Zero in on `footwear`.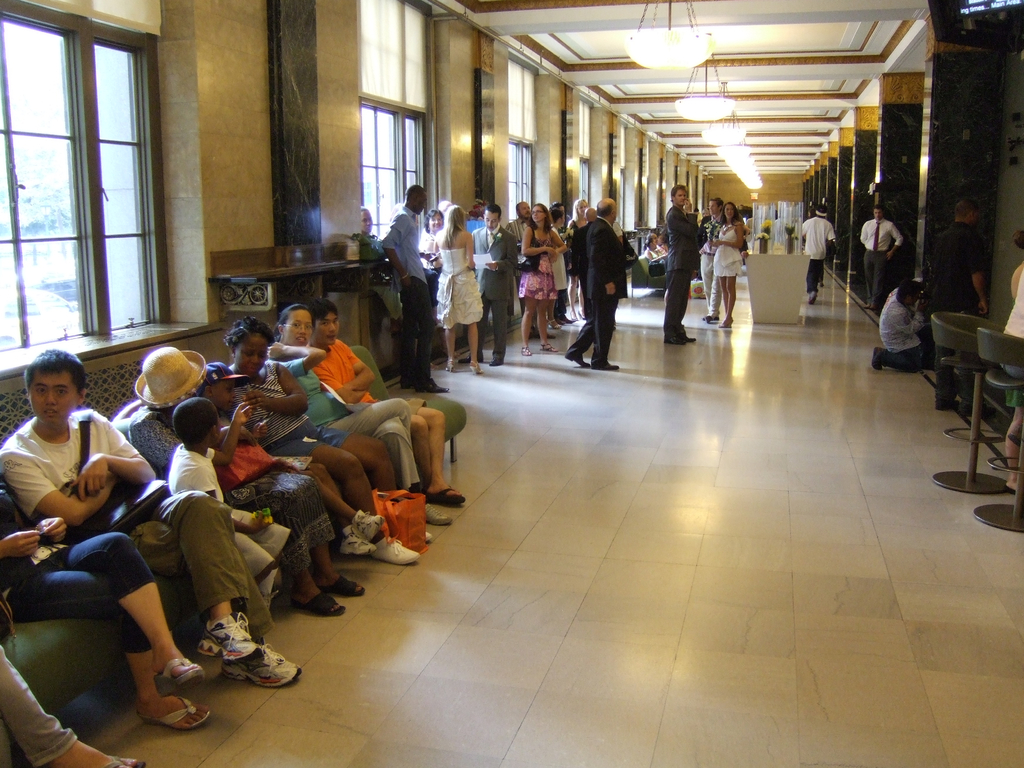
Zeroed in: 530,324,554,339.
